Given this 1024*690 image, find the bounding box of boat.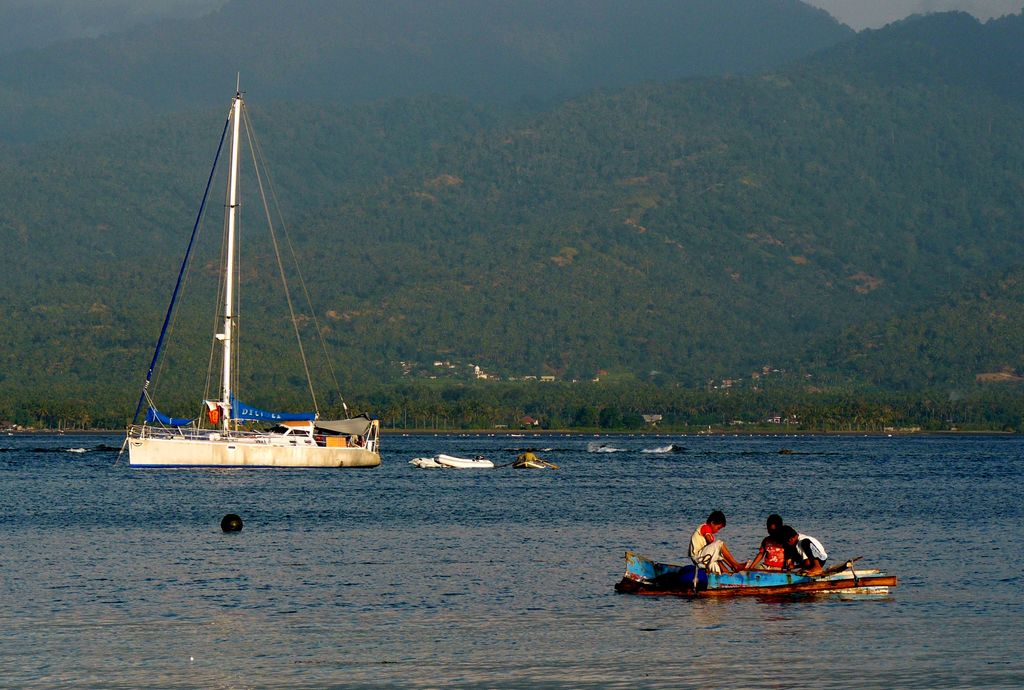
l=614, t=551, r=893, b=601.
